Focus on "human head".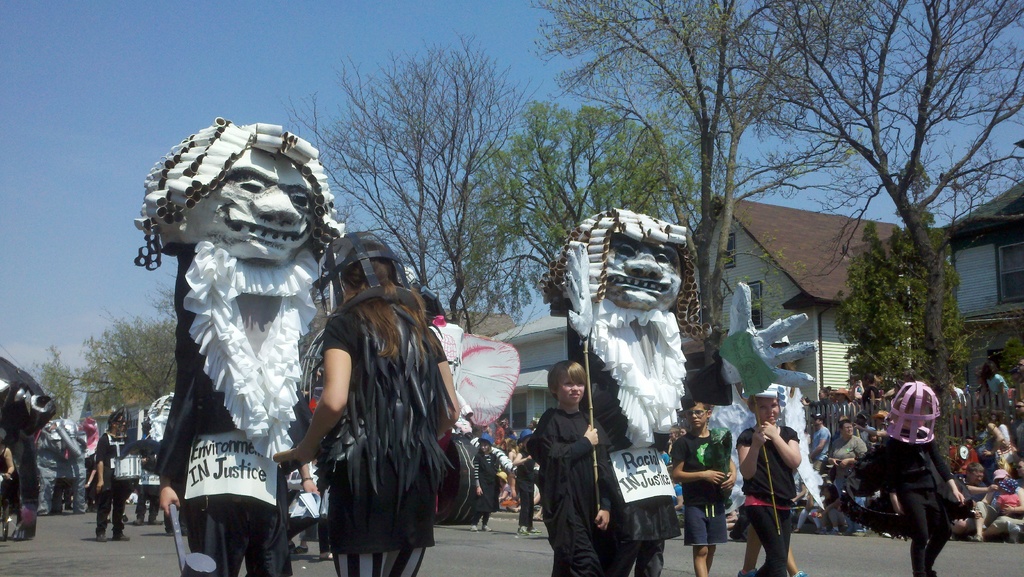
Focused at left=1015, top=456, right=1023, bottom=476.
